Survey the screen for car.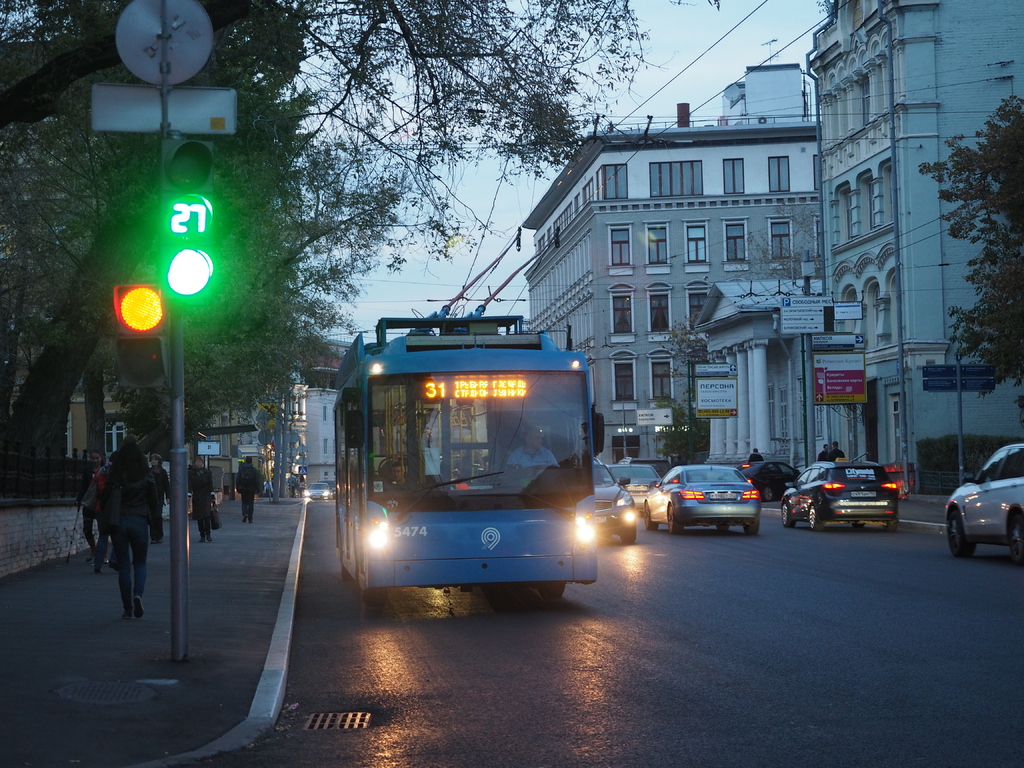
Survey found: Rect(640, 464, 765, 537).
